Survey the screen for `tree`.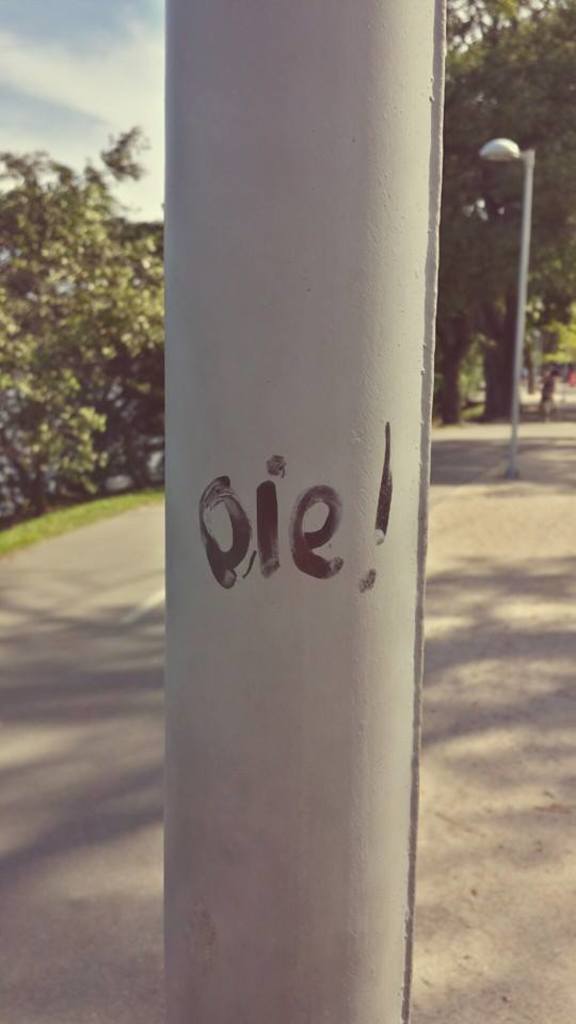
Survey found: 0,129,161,521.
